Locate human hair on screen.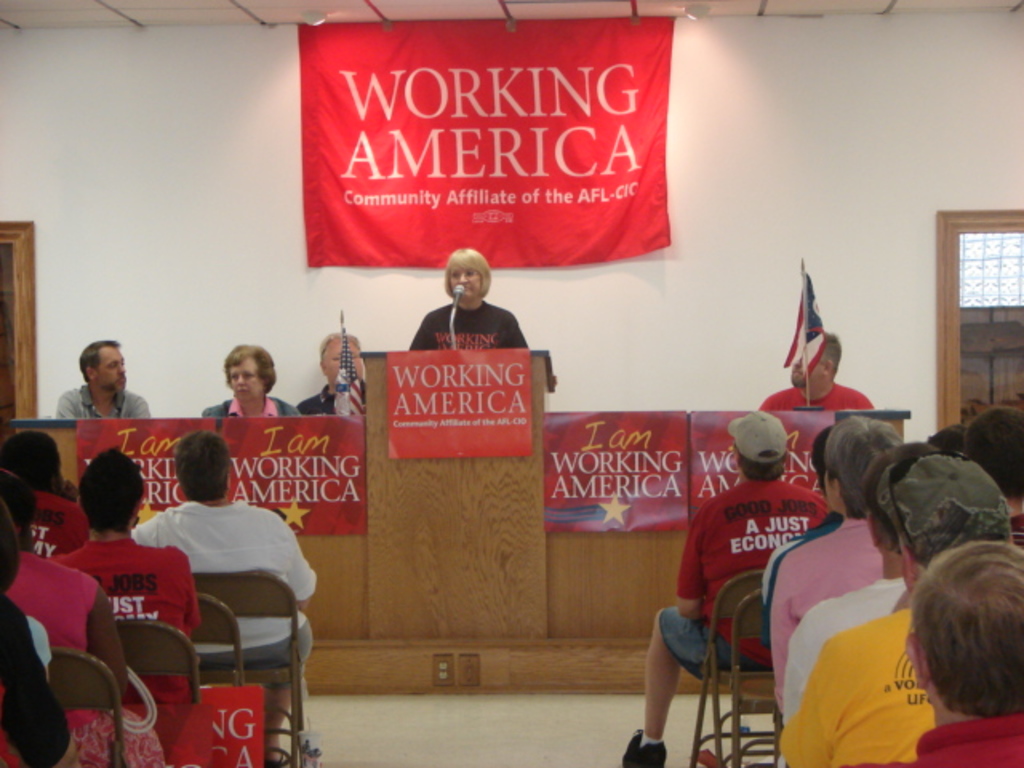
On screen at [x1=2, y1=469, x2=35, y2=547].
